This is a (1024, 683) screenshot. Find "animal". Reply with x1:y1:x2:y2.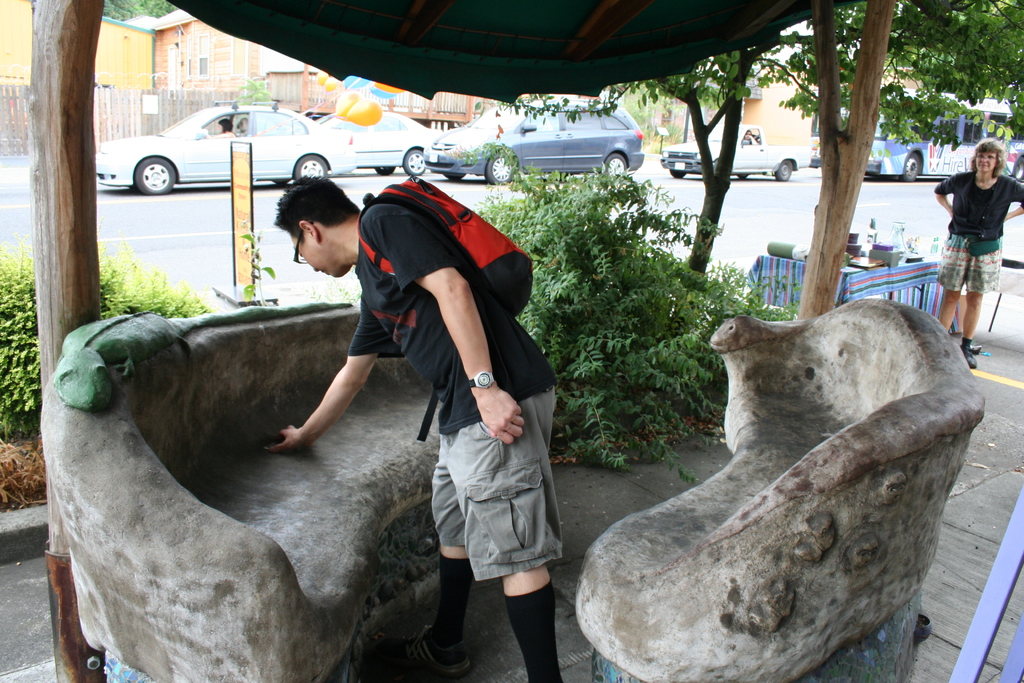
50:298:351:414.
